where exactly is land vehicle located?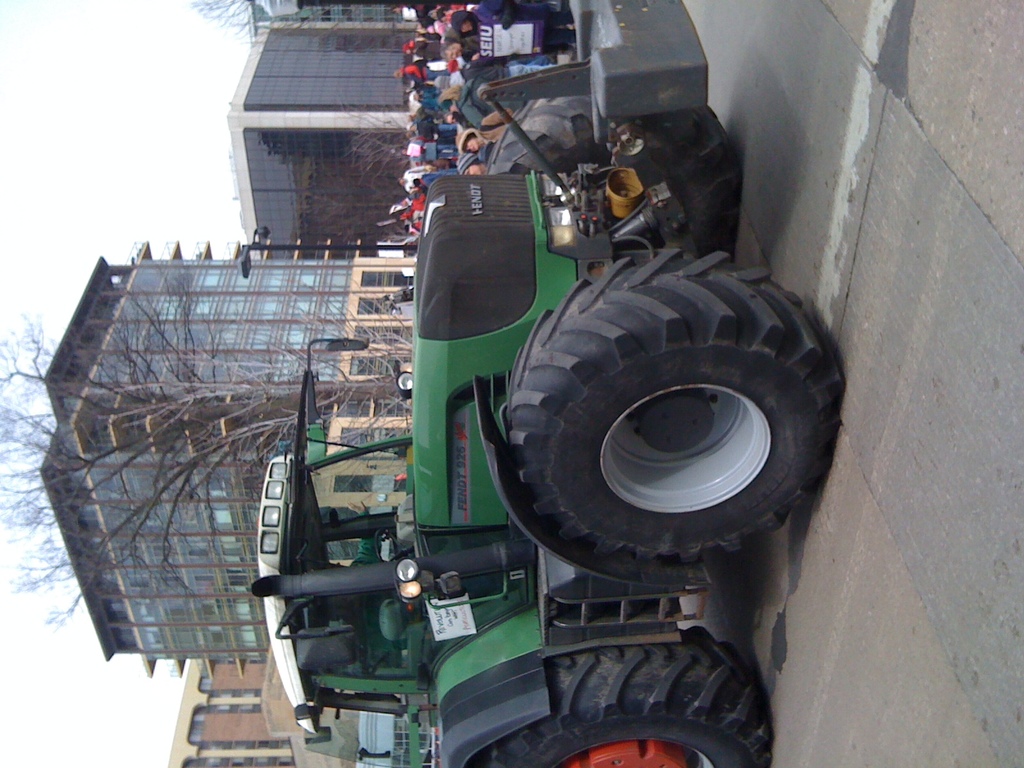
Its bounding box is {"left": 225, "top": 58, "right": 838, "bottom": 767}.
